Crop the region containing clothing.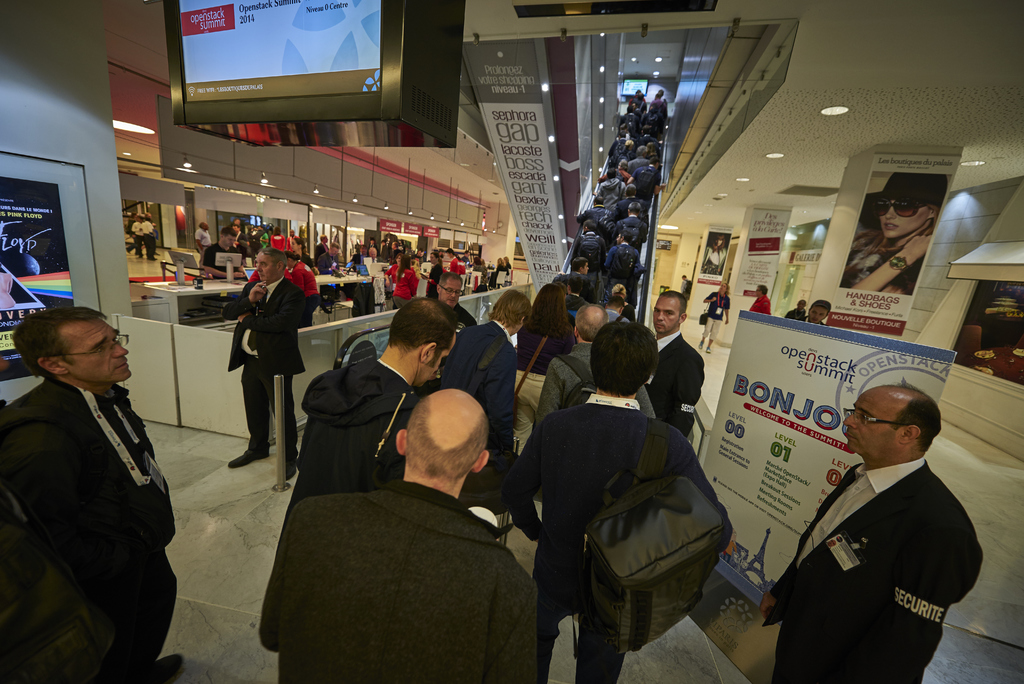
Crop region: (497, 309, 560, 438).
